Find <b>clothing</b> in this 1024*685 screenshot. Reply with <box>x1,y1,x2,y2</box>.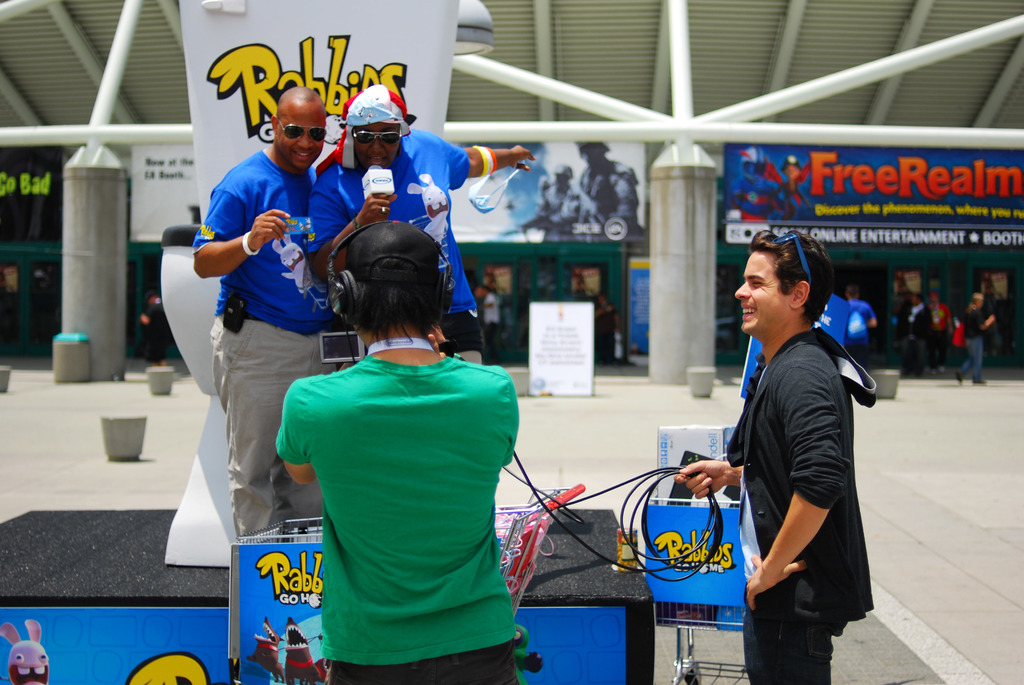
<box>189,148,351,544</box>.
